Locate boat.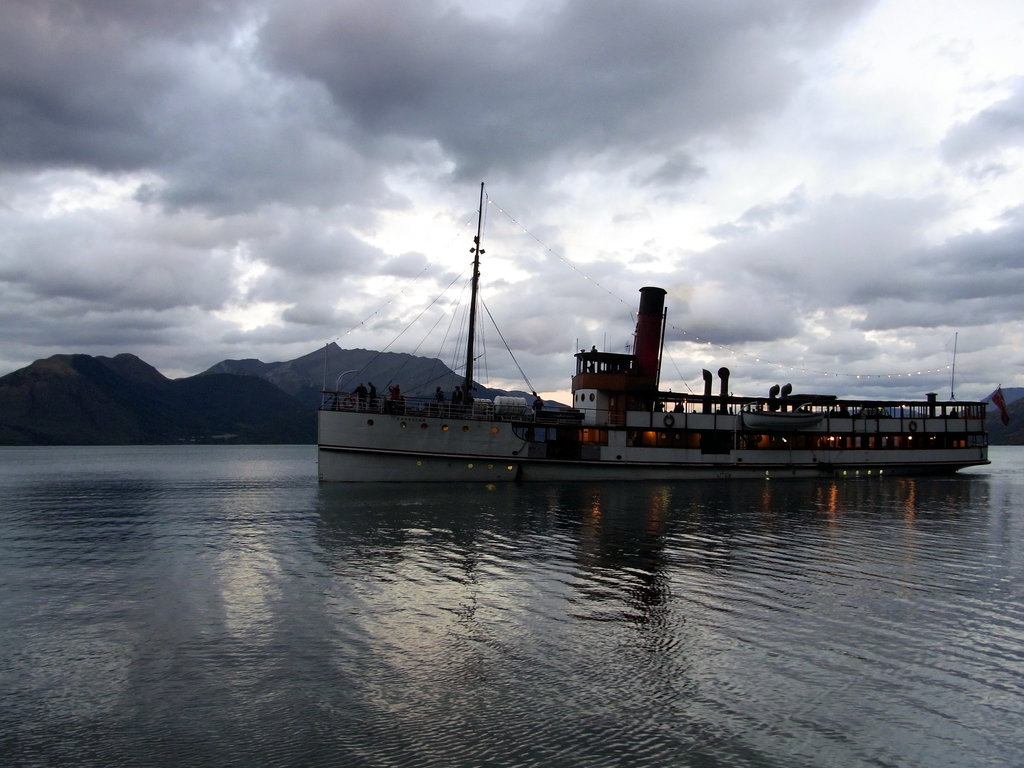
Bounding box: {"x1": 321, "y1": 231, "x2": 577, "y2": 485}.
